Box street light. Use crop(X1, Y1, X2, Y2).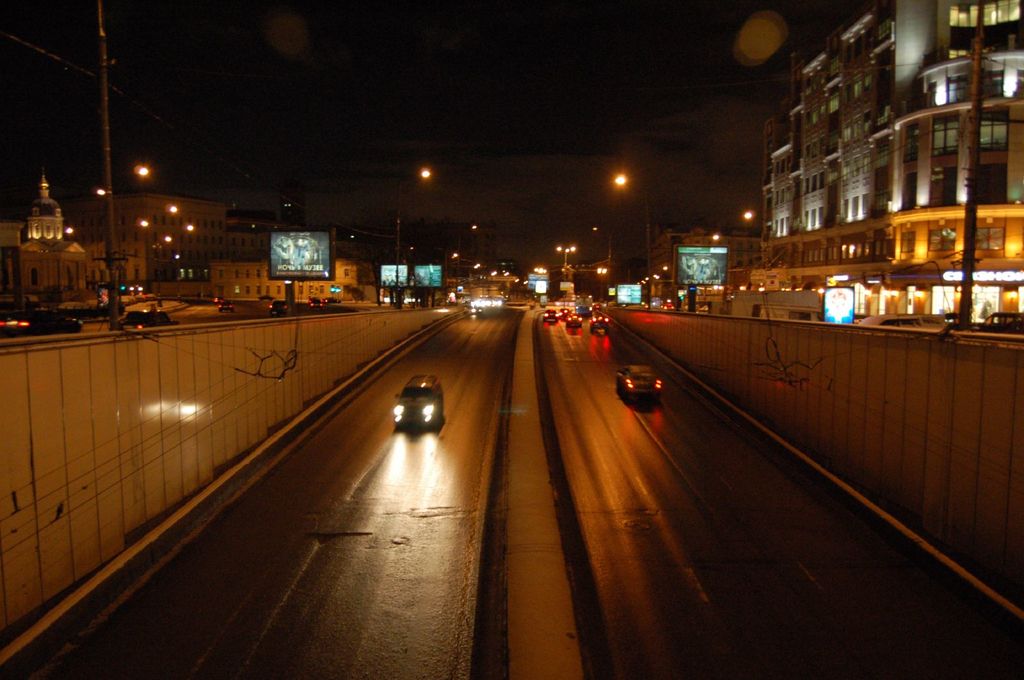
crop(555, 246, 577, 276).
